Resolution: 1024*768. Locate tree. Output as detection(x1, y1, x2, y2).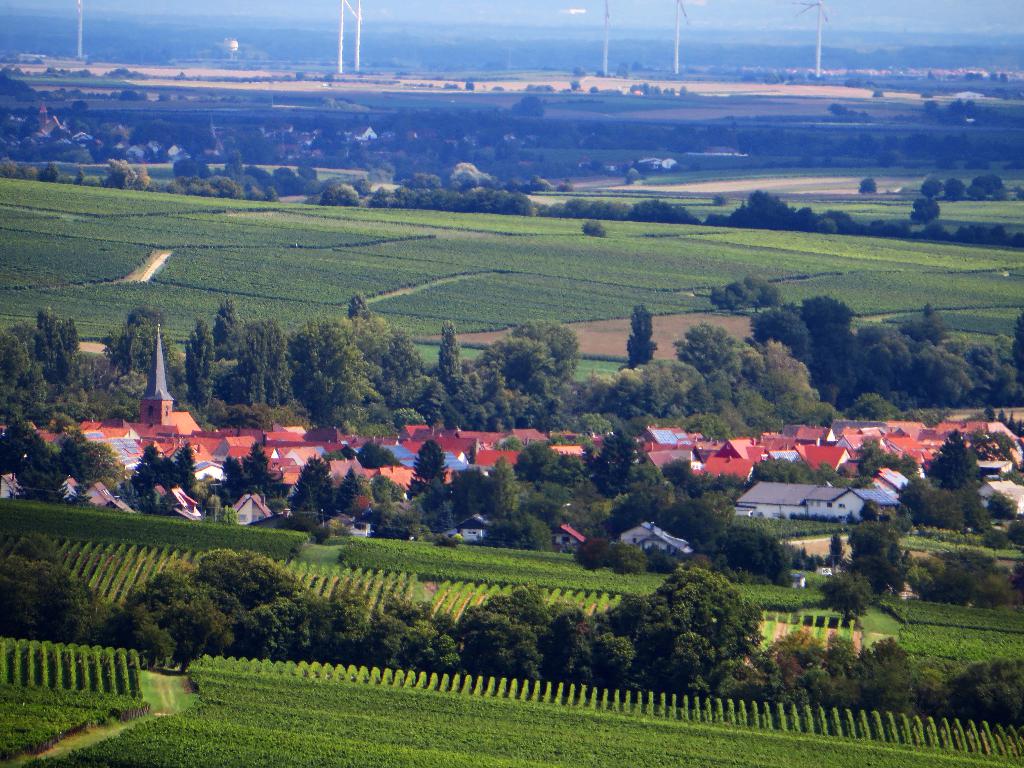
detection(95, 159, 134, 191).
